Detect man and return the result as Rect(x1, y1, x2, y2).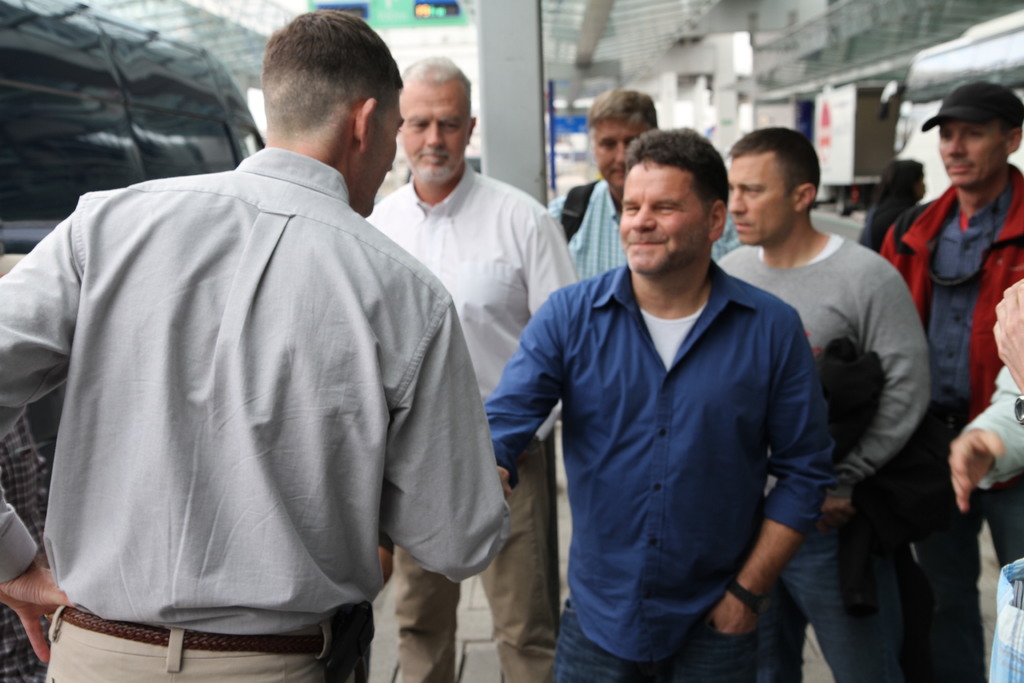
Rect(880, 80, 1023, 682).
